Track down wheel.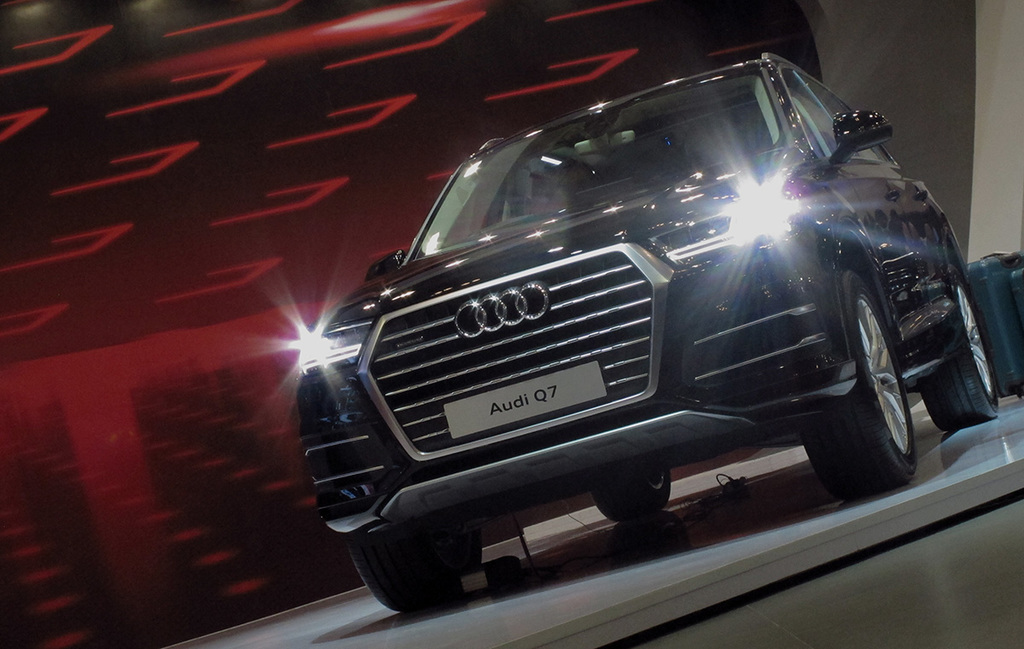
Tracked to box(914, 279, 996, 430).
